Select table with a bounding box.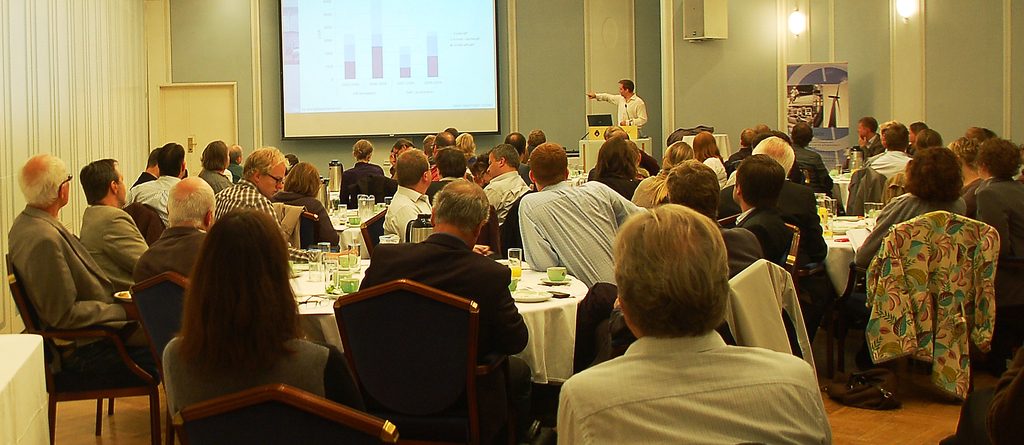
(270, 211, 589, 430).
